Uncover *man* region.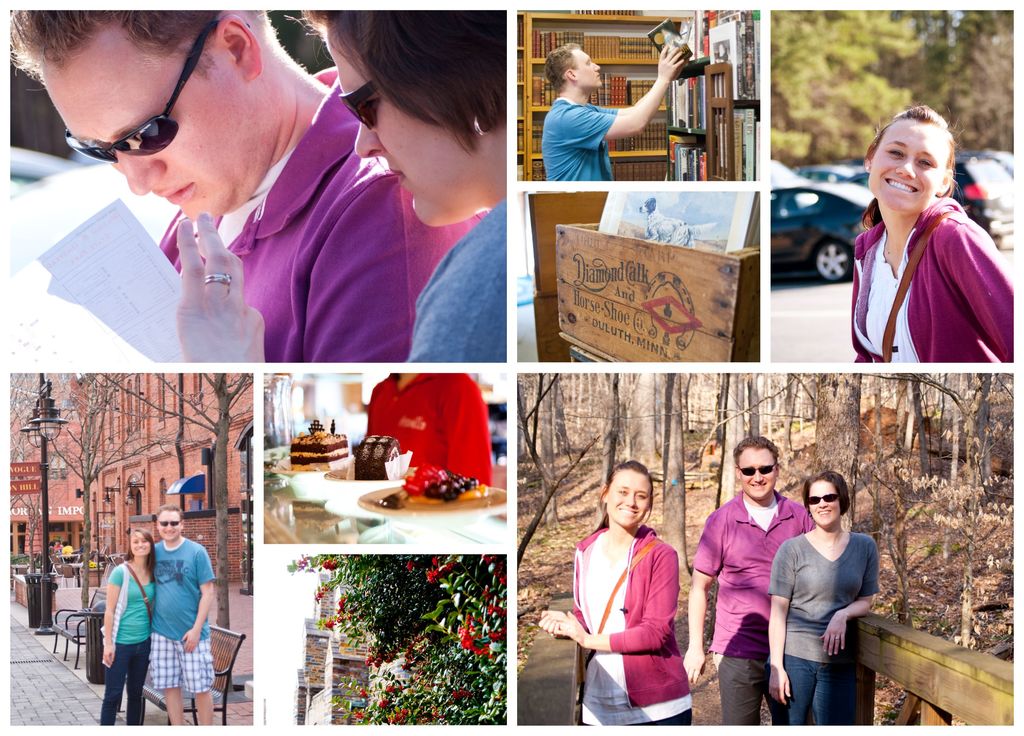
Uncovered: BBox(19, 8, 419, 384).
